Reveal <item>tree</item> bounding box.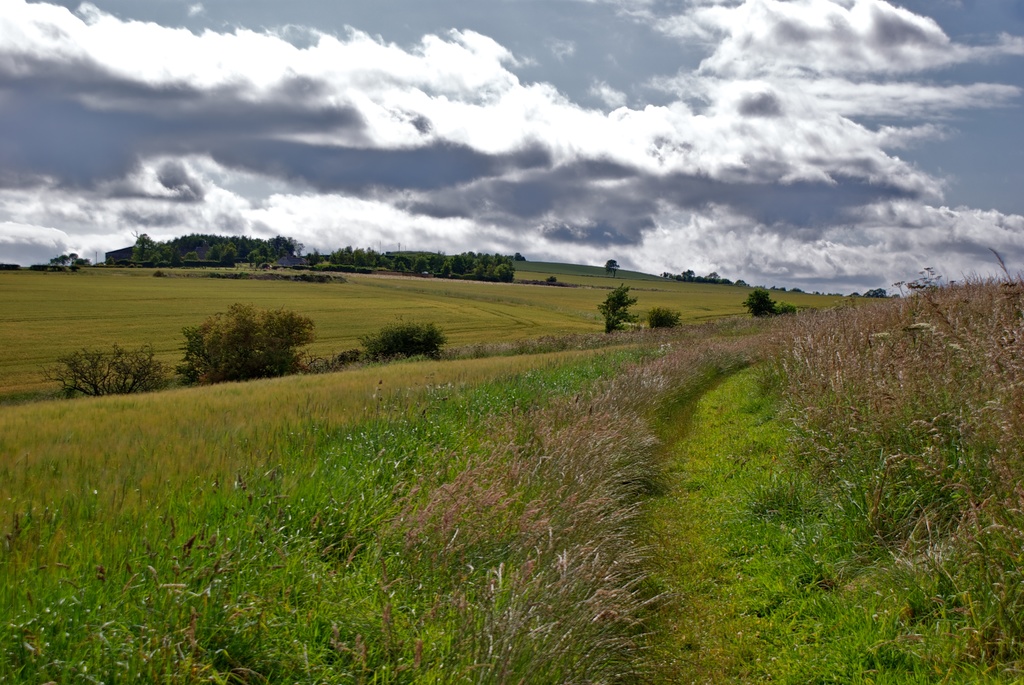
Revealed: [600, 281, 643, 329].
